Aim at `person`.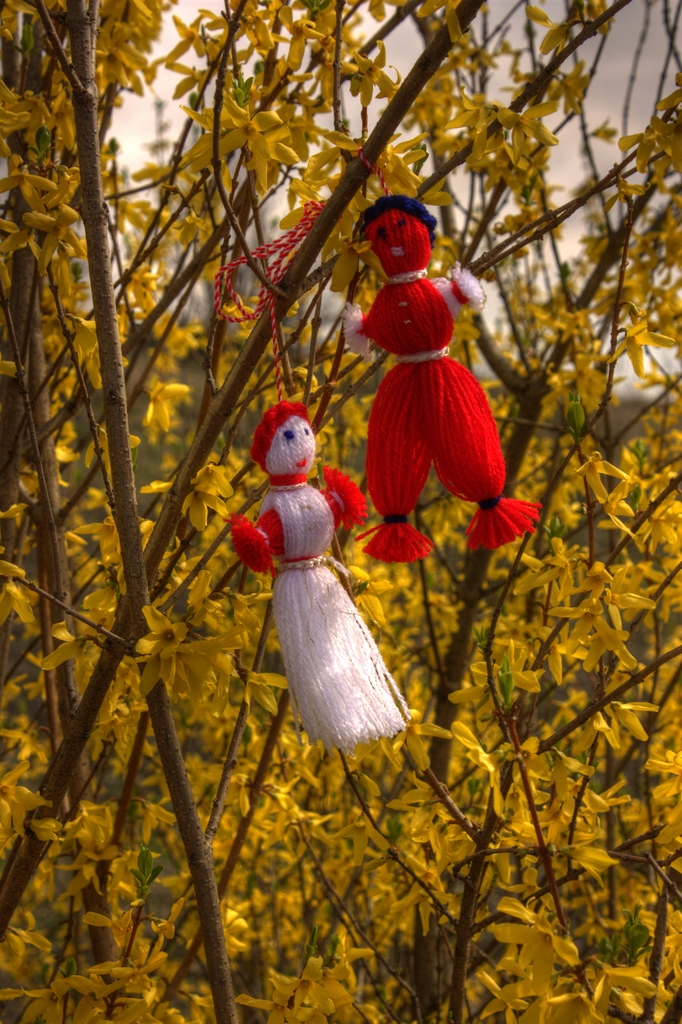
Aimed at detection(352, 185, 540, 561).
